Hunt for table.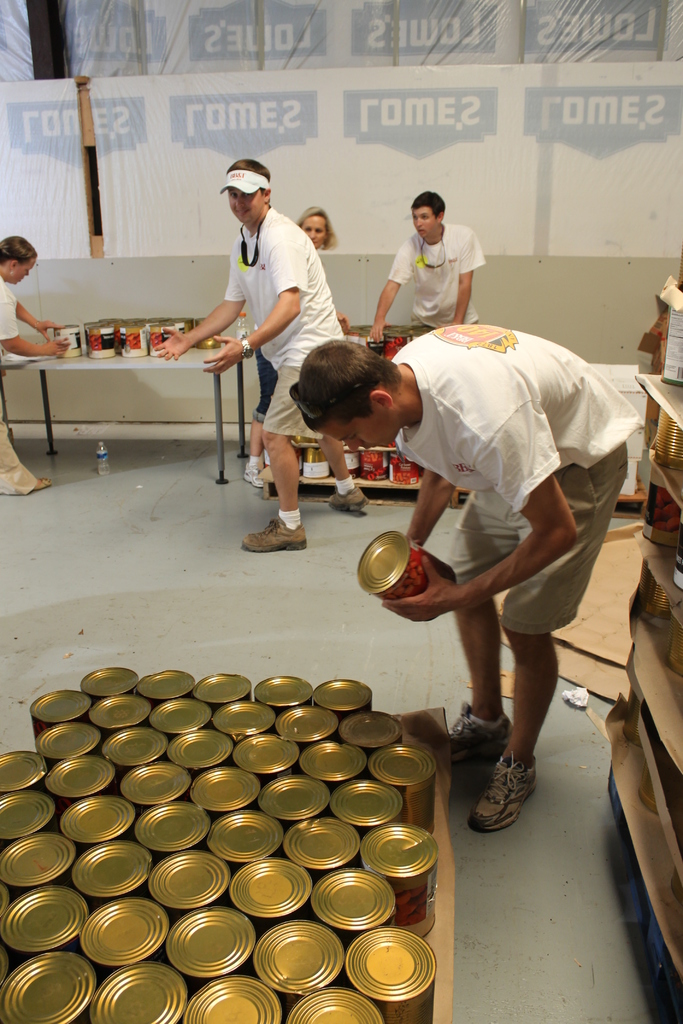
Hunted down at [x1=1, y1=303, x2=238, y2=468].
